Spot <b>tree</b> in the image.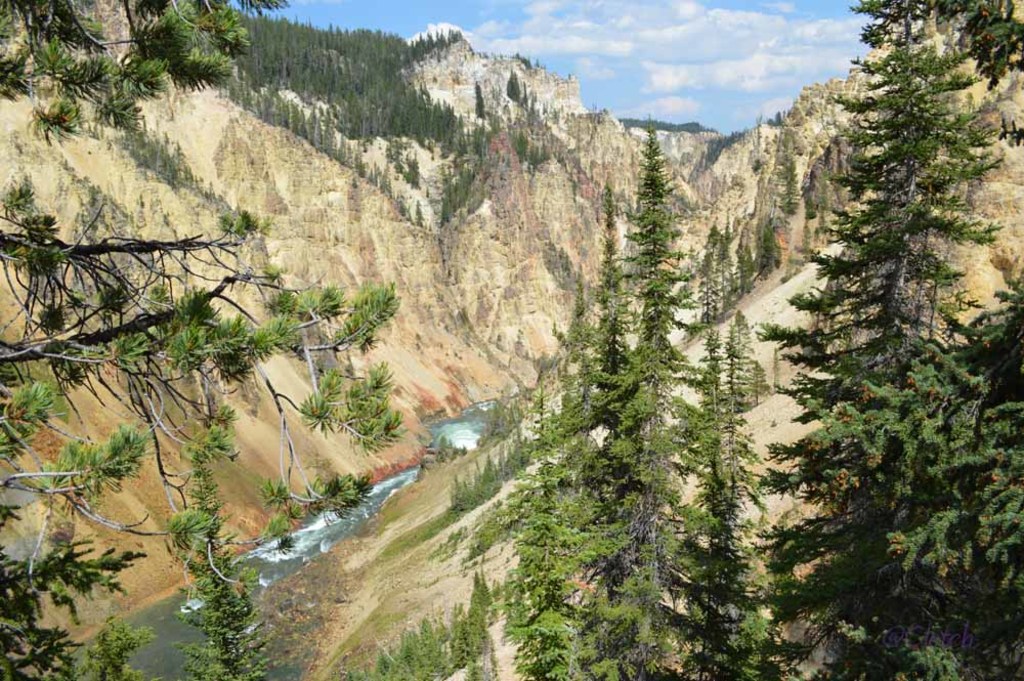
<b>tree</b> found at 0, 497, 146, 680.
